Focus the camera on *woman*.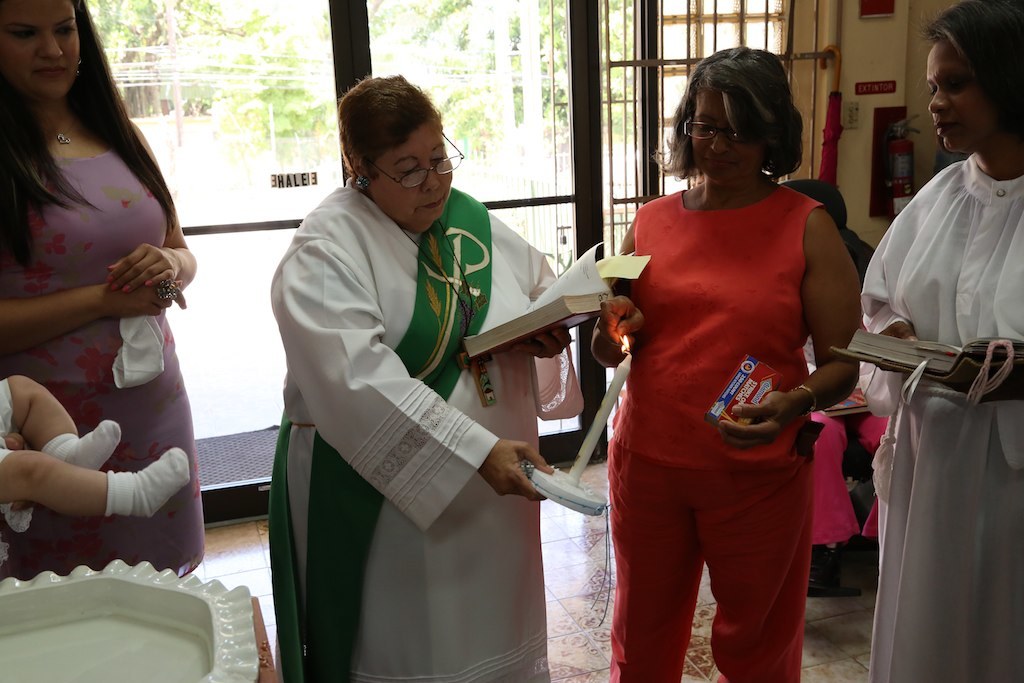
Focus region: <bbox>855, 4, 1023, 682</bbox>.
